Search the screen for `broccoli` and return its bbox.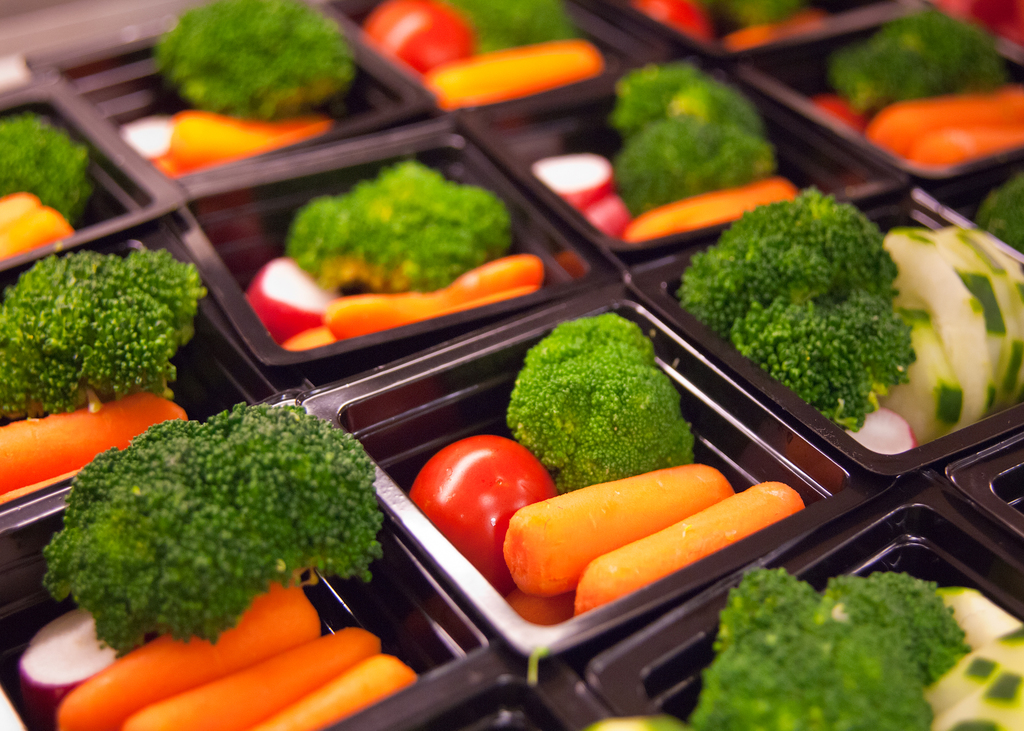
Found: <box>0,253,205,415</box>.
